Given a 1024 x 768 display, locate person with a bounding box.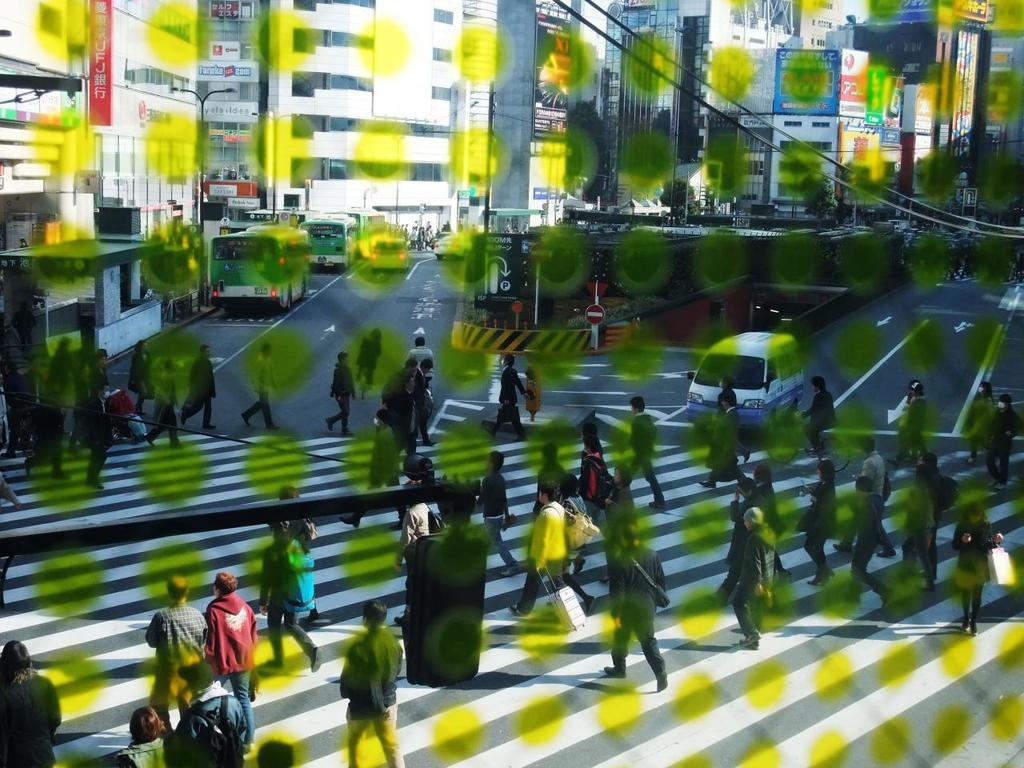
Located: [971,392,1023,498].
